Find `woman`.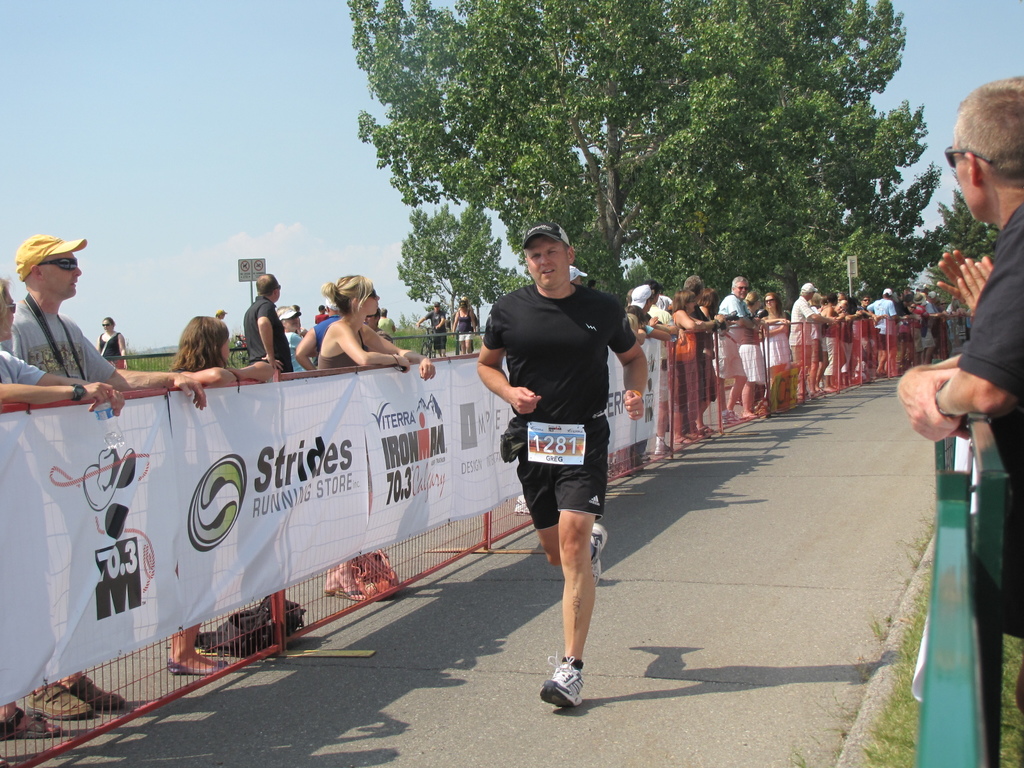
673/294/720/444.
